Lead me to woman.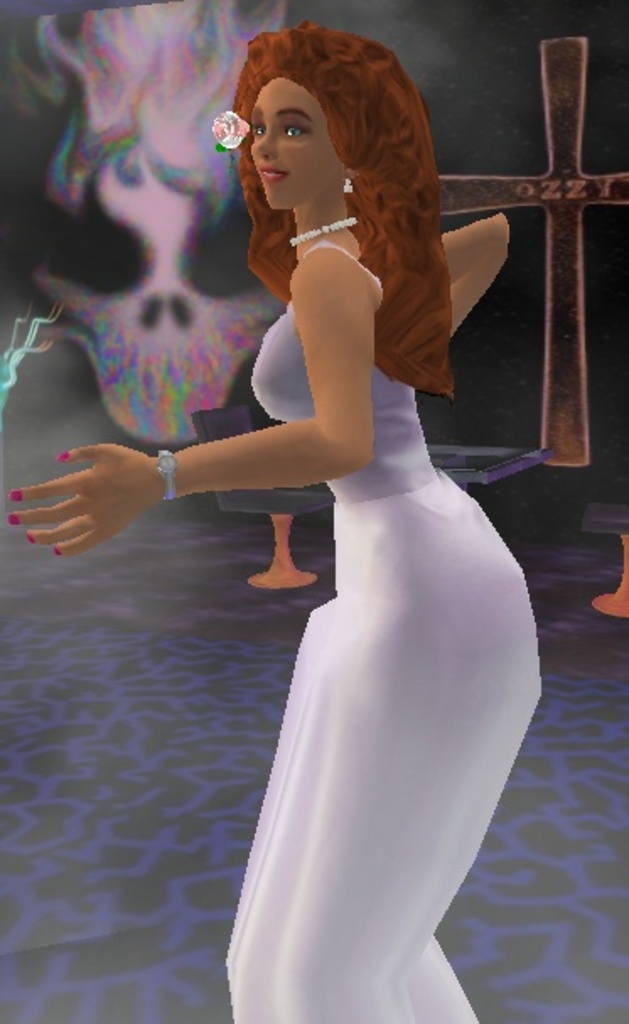
Lead to <bbox>192, 37, 541, 1019</bbox>.
